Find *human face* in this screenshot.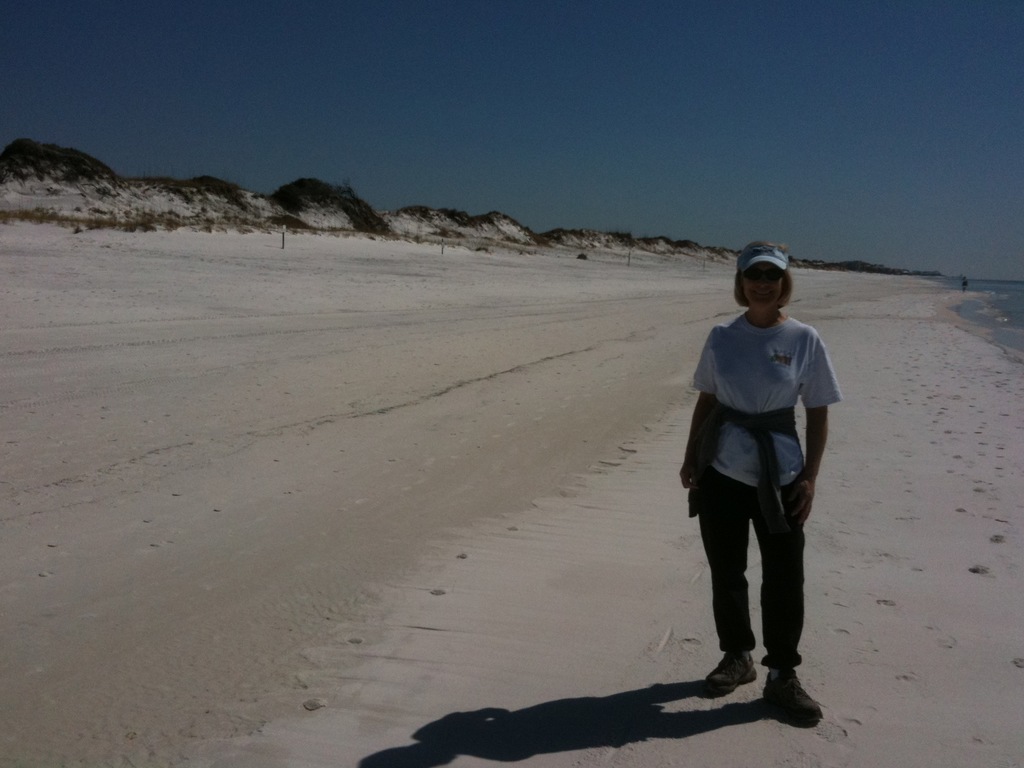
The bounding box for *human face* is l=744, t=264, r=783, b=307.
